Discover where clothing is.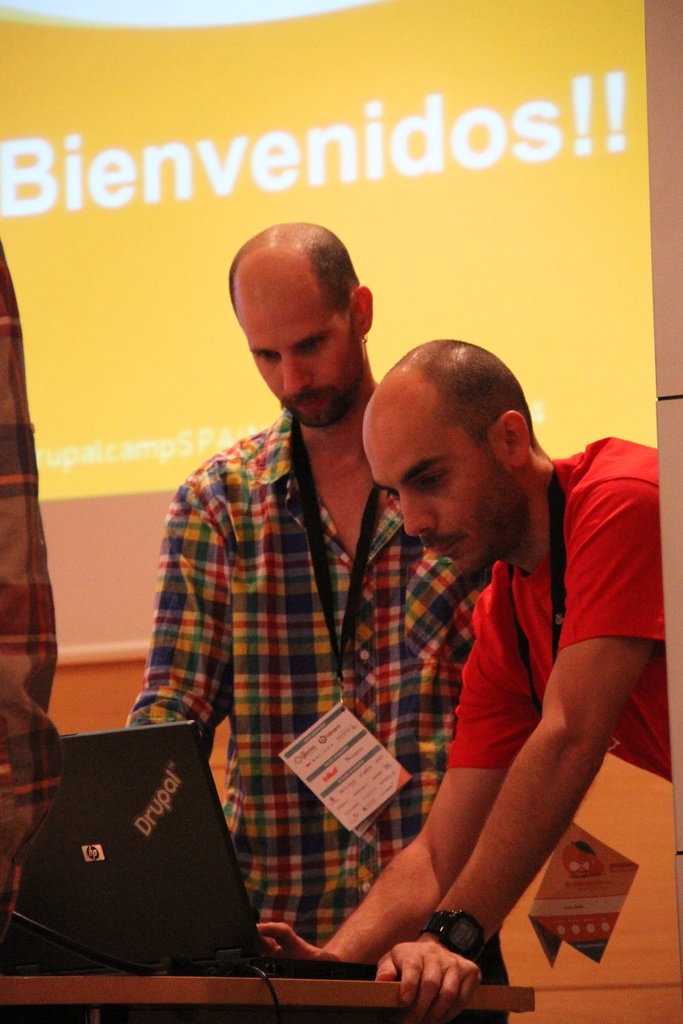
Discovered at (left=122, top=396, right=497, bottom=987).
